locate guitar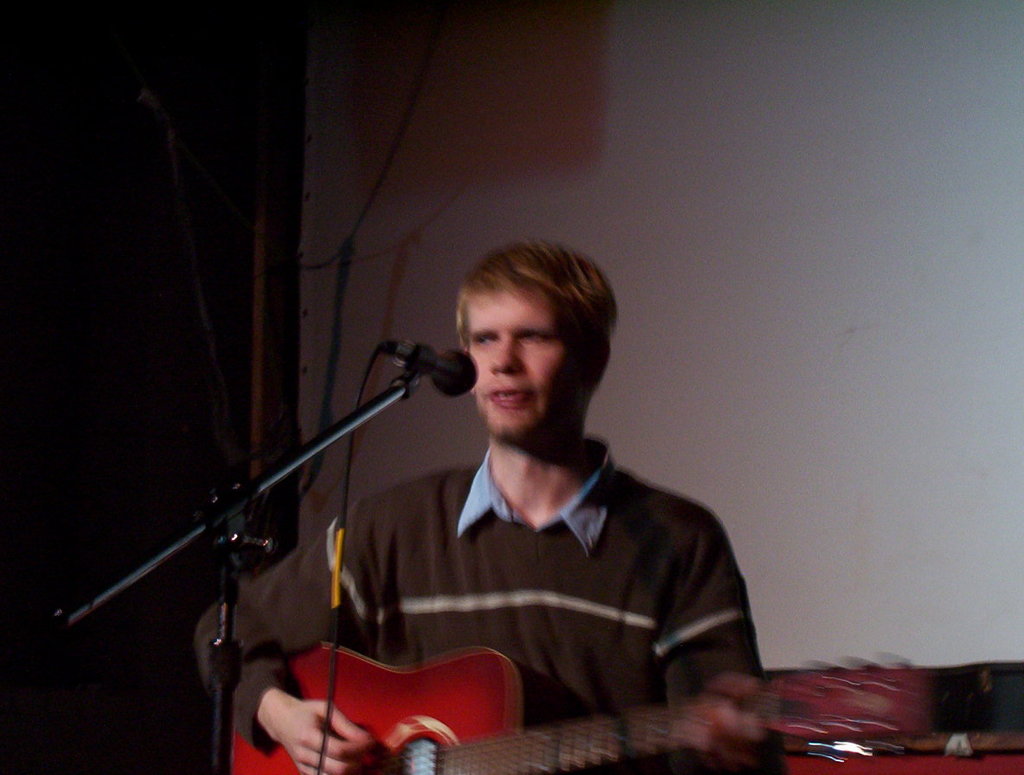
region(232, 644, 937, 774)
